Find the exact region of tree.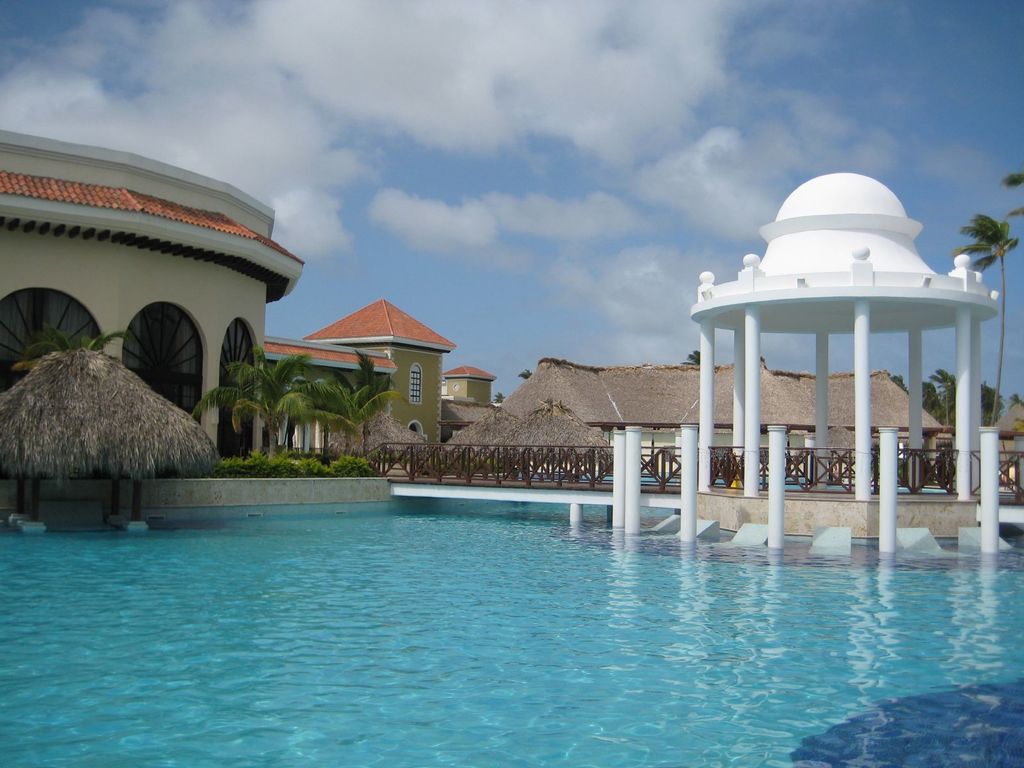
Exact region: left=998, top=173, right=1023, bottom=216.
